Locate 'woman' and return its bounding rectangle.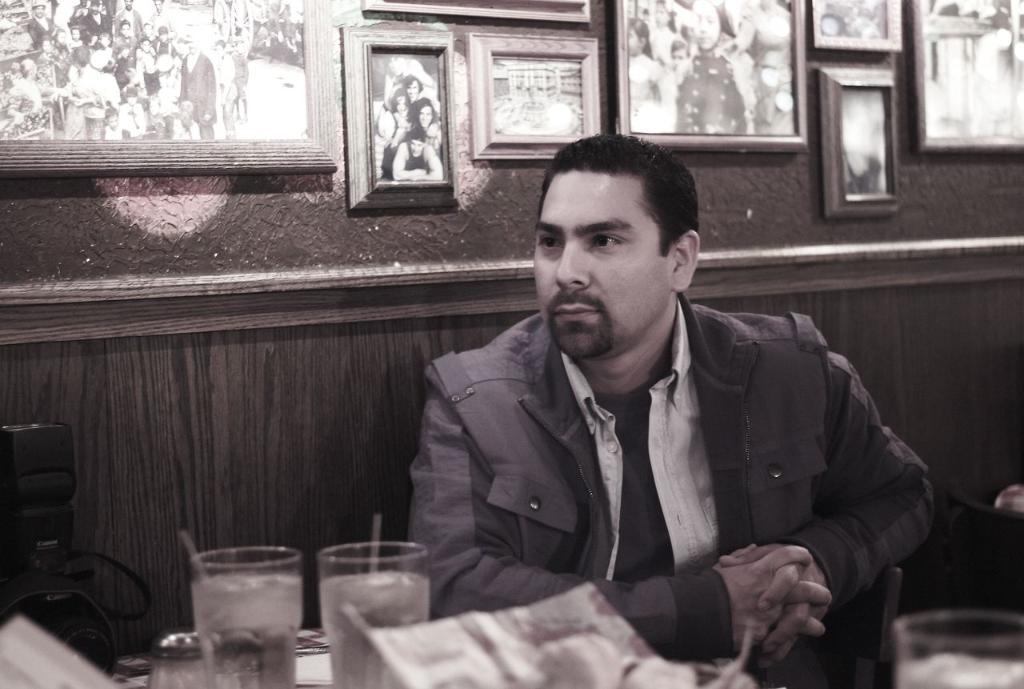
410 99 438 141.
